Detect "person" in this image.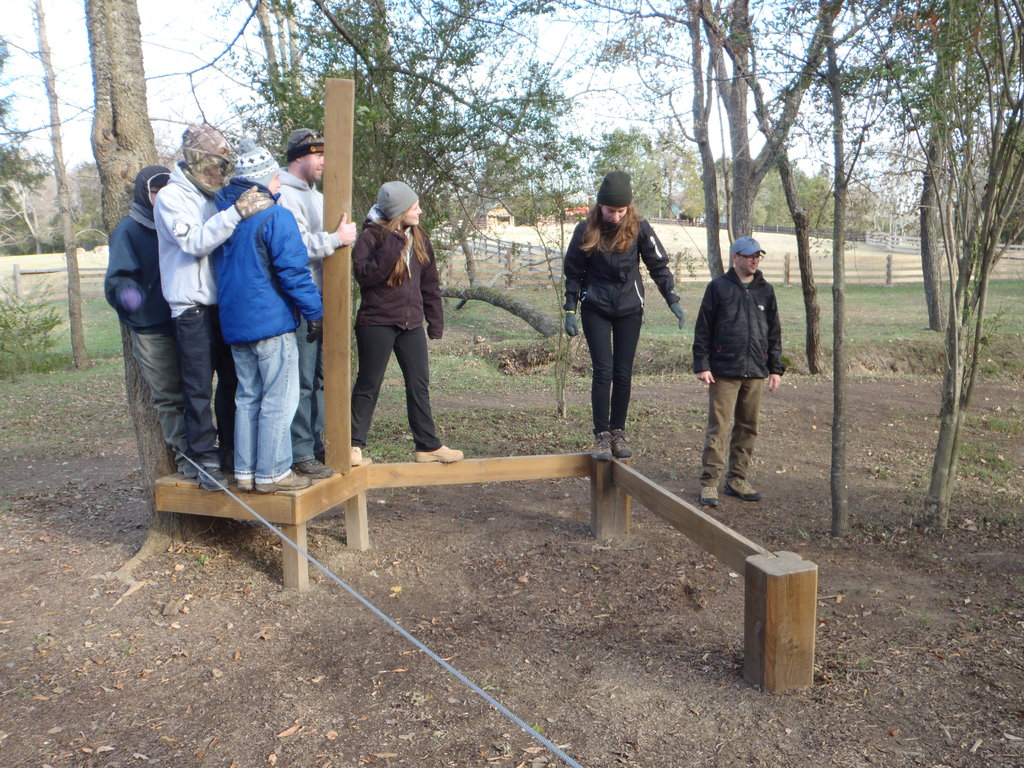
Detection: 353,180,463,464.
